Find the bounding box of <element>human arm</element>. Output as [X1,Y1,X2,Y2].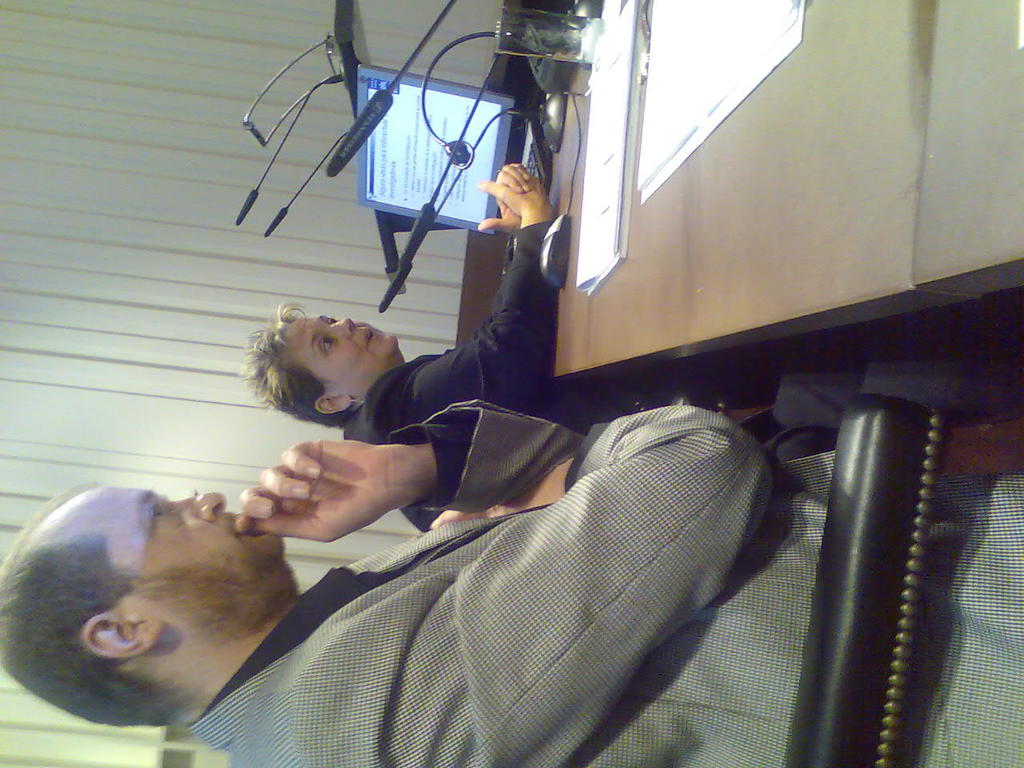
[487,155,519,255].
